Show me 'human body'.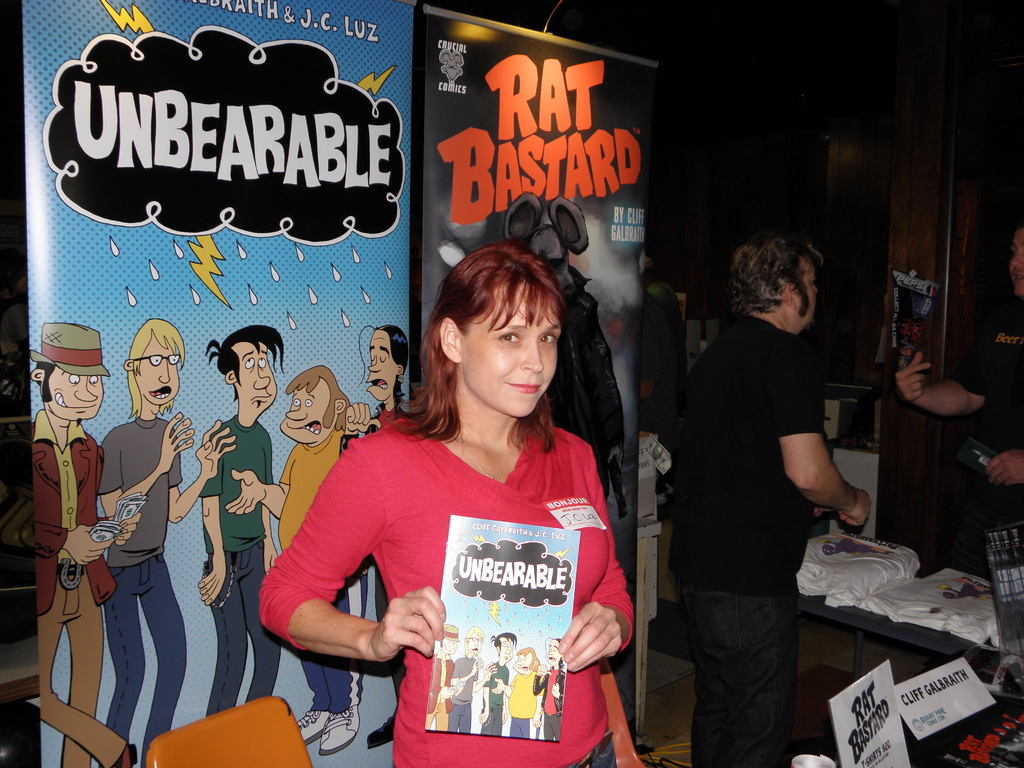
'human body' is here: {"x1": 260, "y1": 412, "x2": 634, "y2": 767}.
